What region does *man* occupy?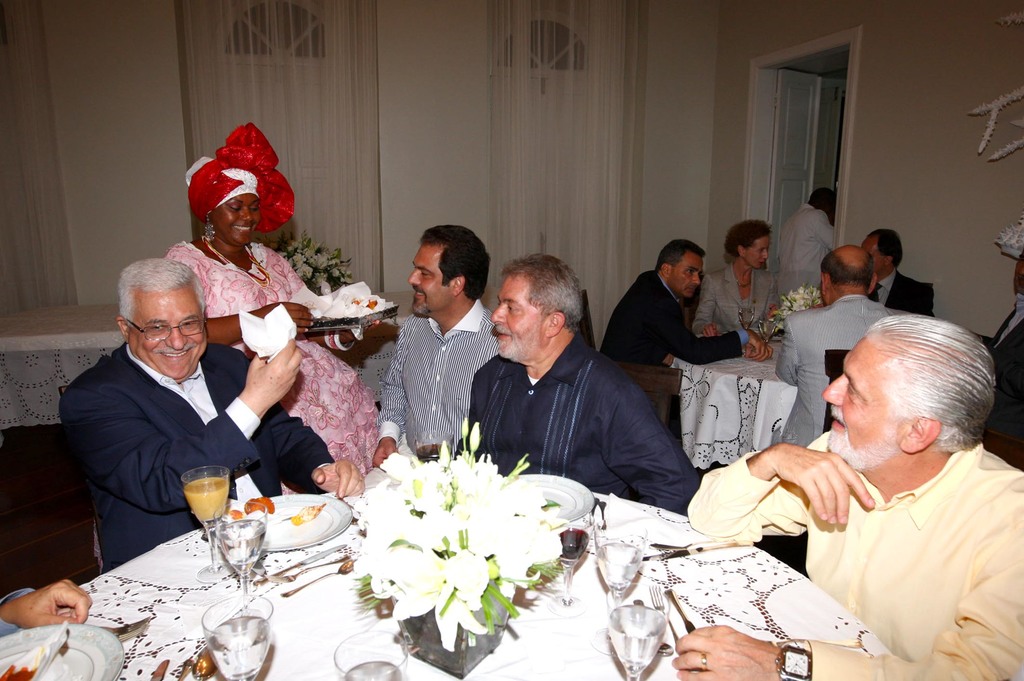
[372, 224, 504, 468].
